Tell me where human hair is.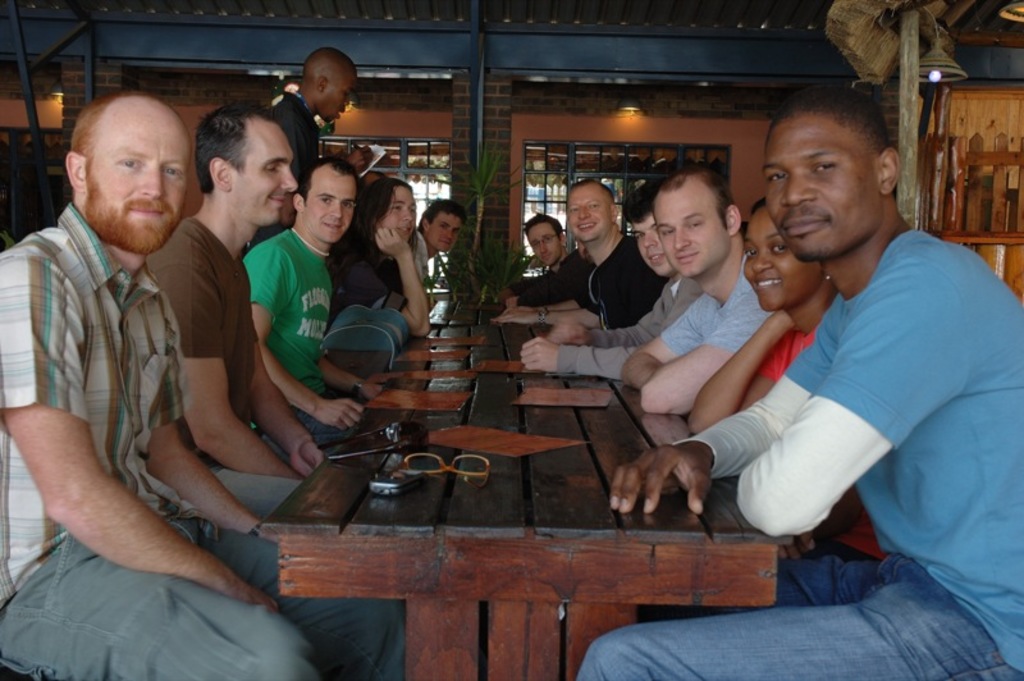
human hair is at {"x1": 287, "y1": 159, "x2": 361, "y2": 211}.
